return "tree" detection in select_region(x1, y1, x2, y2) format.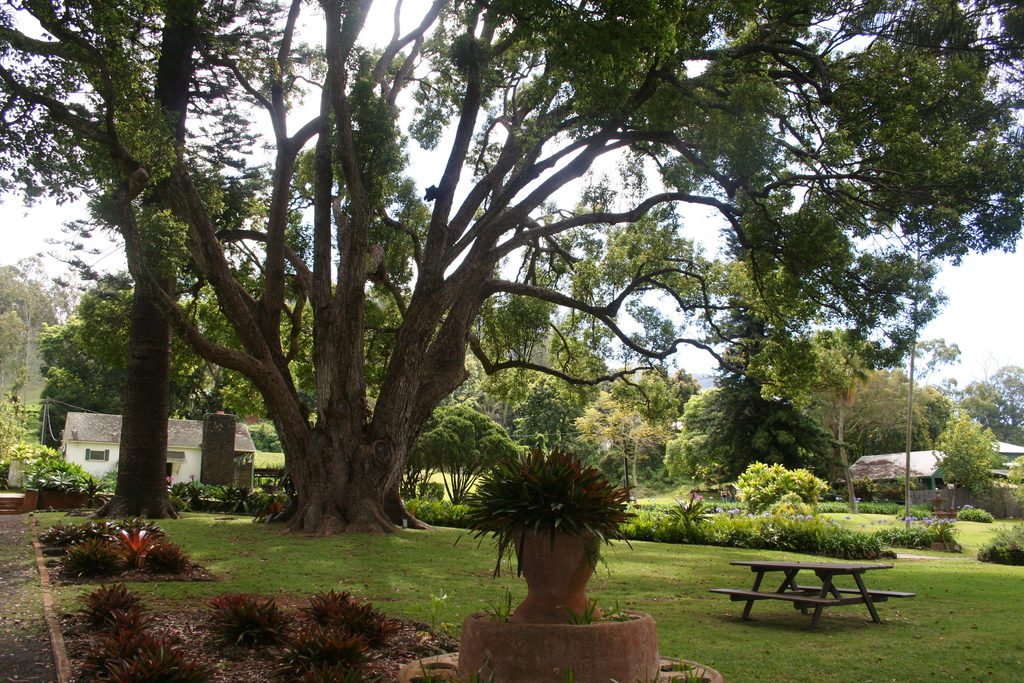
select_region(31, 275, 209, 435).
